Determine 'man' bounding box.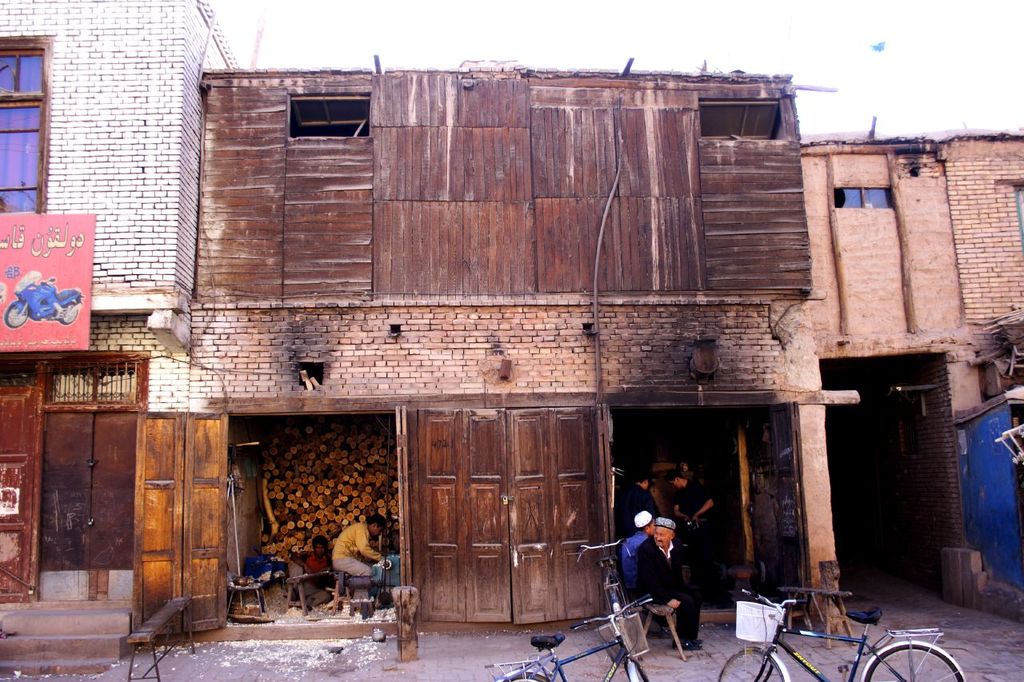
Determined: {"x1": 666, "y1": 465, "x2": 739, "y2": 608}.
